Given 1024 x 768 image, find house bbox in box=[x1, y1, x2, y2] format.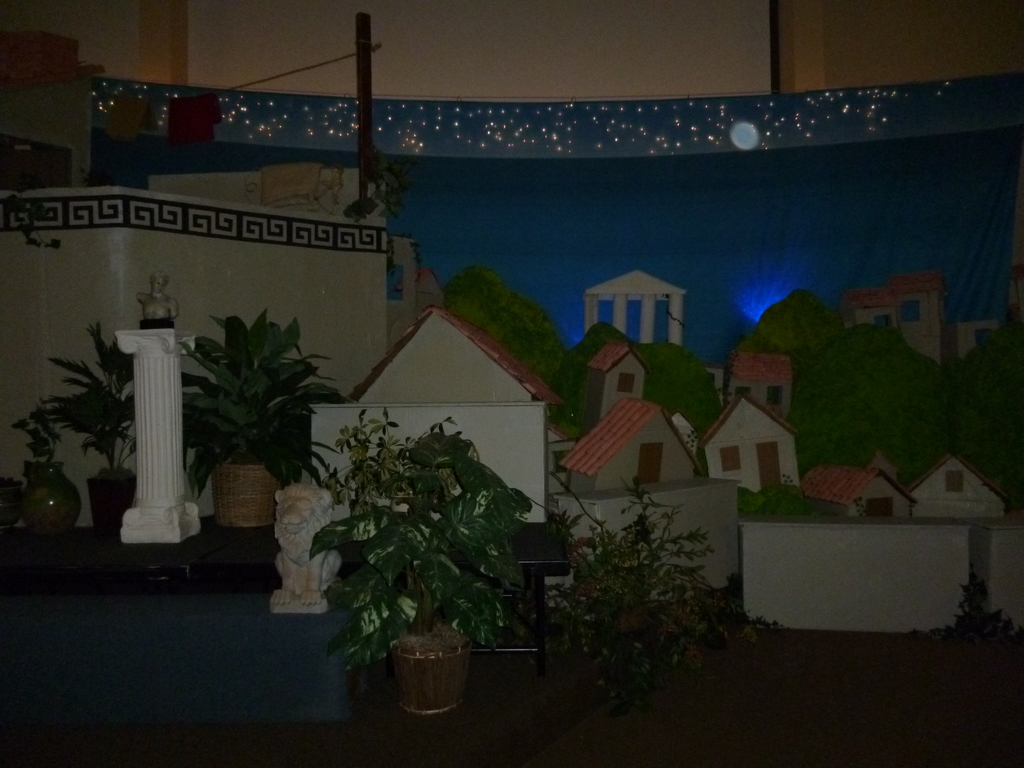
box=[593, 269, 681, 345].
